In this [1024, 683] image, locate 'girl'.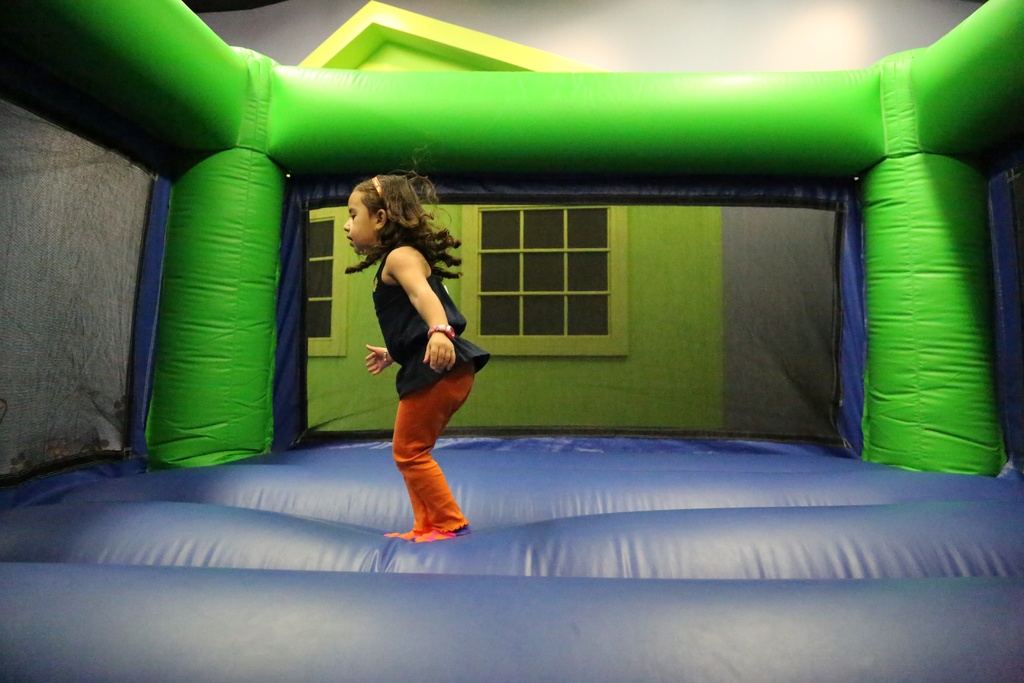
Bounding box: 344:165:488:542.
